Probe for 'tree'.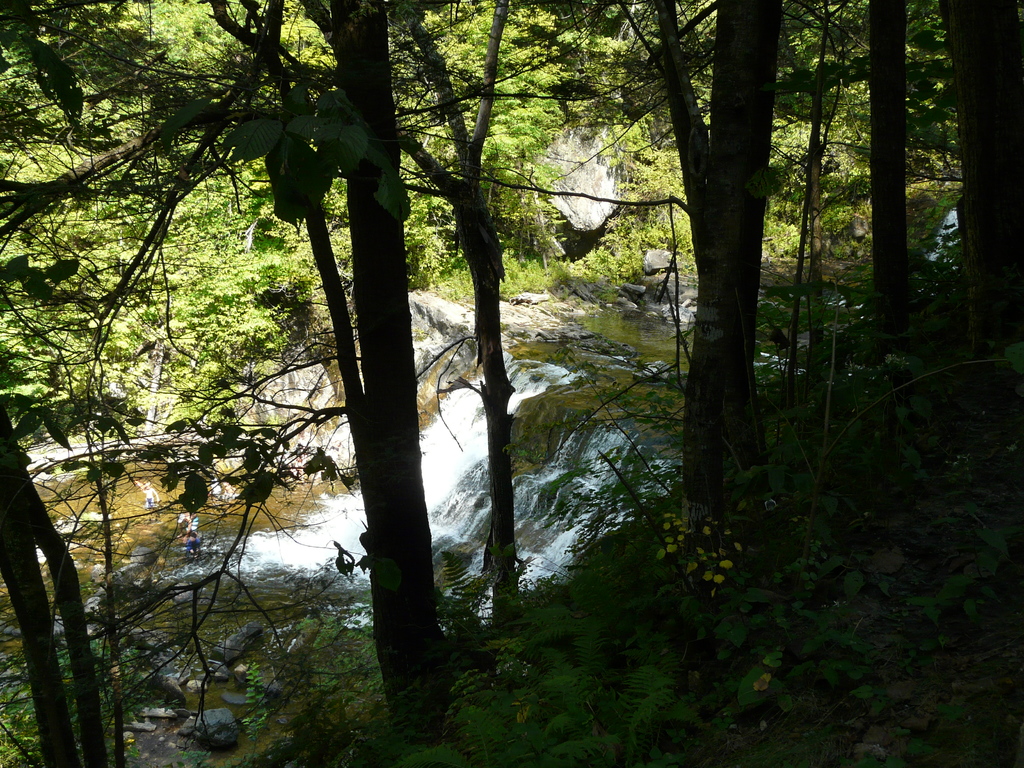
Probe result: l=0, t=0, r=143, b=767.
